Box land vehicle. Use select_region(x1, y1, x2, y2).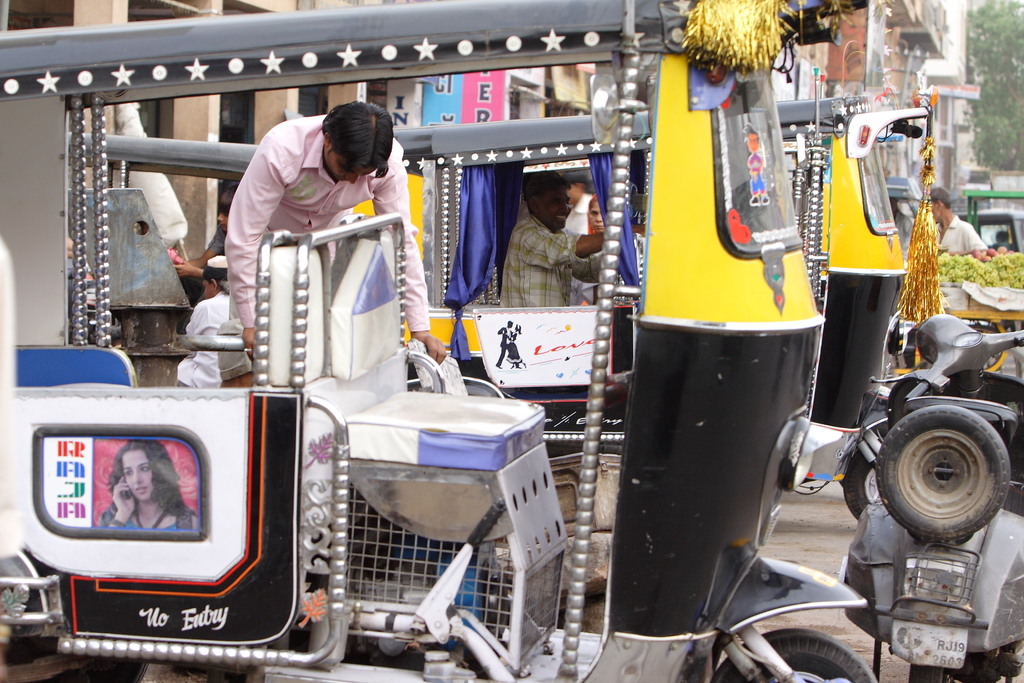
select_region(893, 187, 1023, 256).
